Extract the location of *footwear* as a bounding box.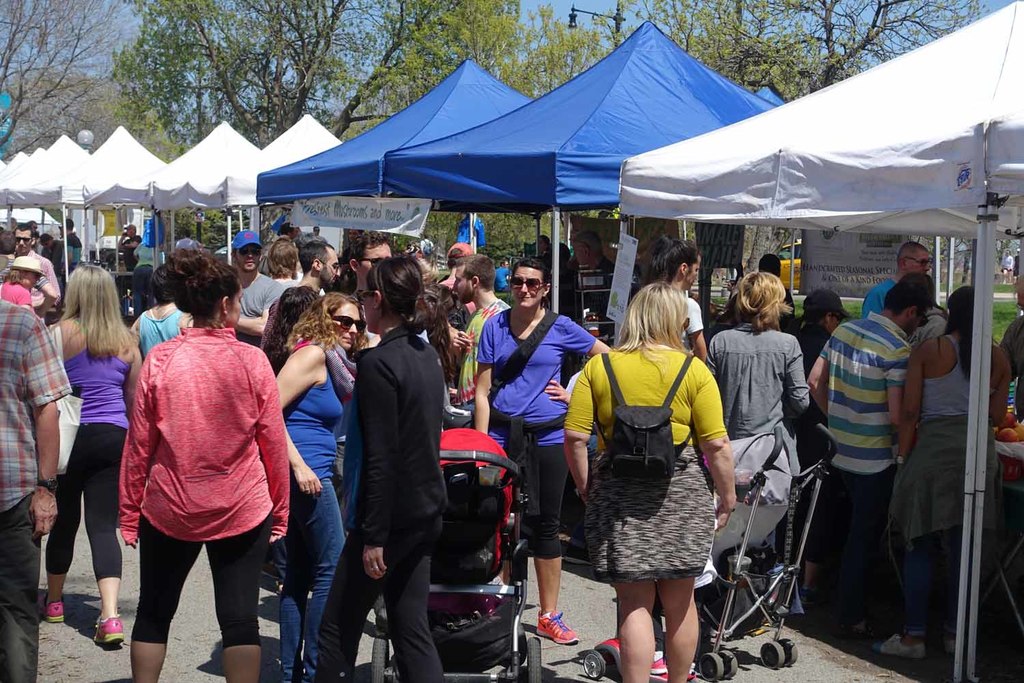
detection(651, 656, 692, 682).
